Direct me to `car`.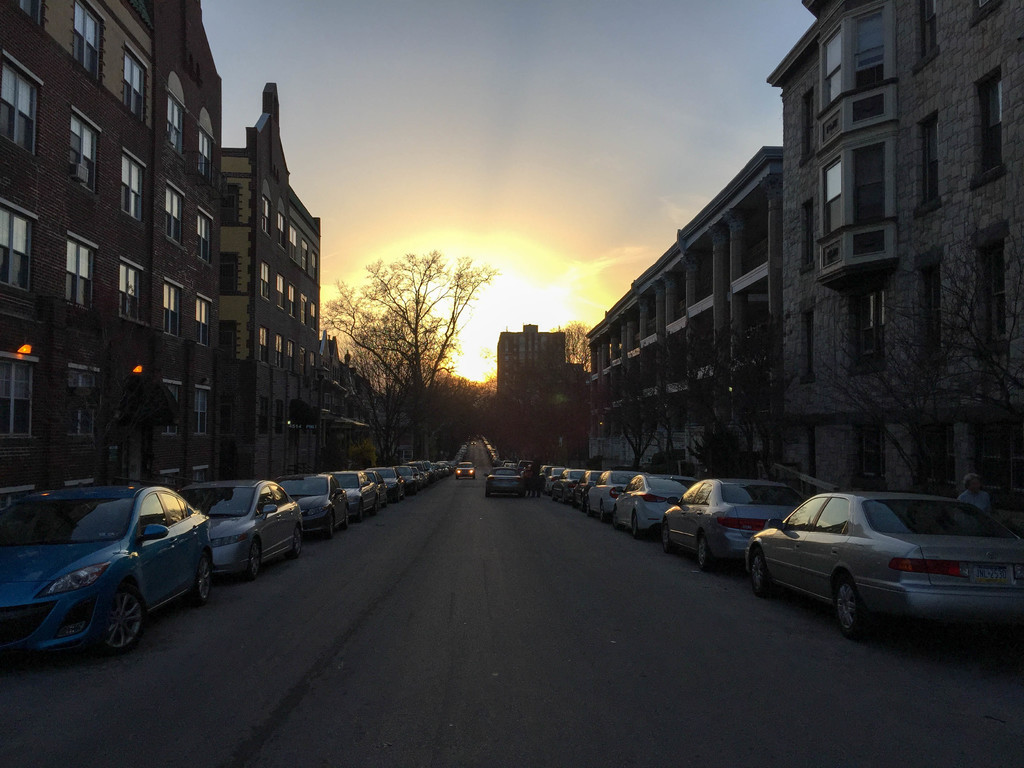
Direction: <bbox>342, 472, 383, 522</bbox>.
